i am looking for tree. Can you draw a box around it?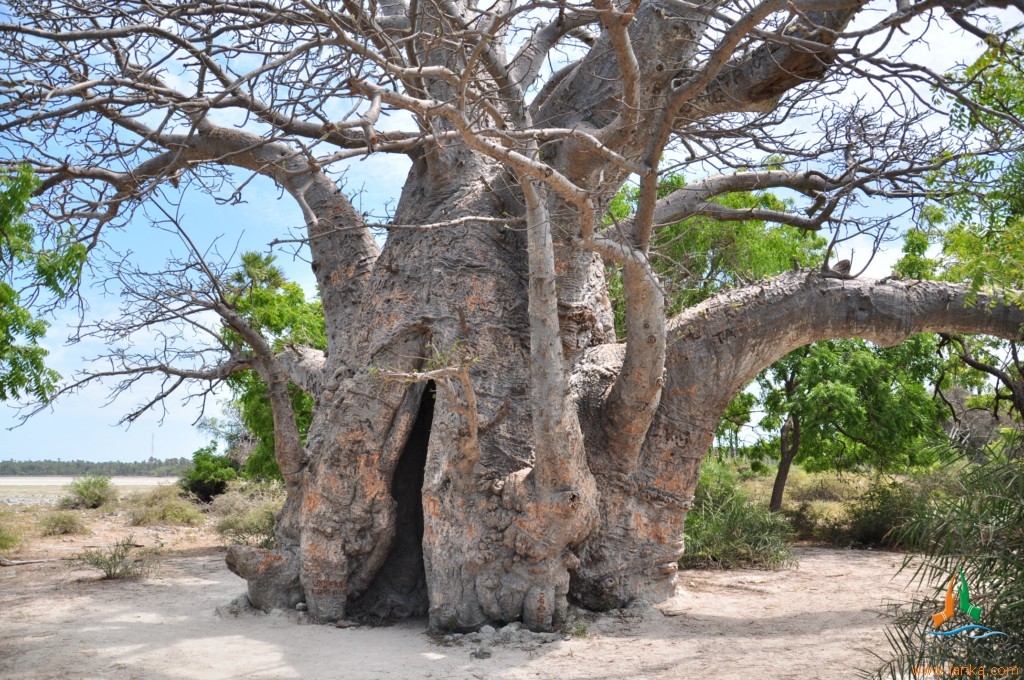
Sure, the bounding box is left=754, top=203, right=1003, bottom=509.
